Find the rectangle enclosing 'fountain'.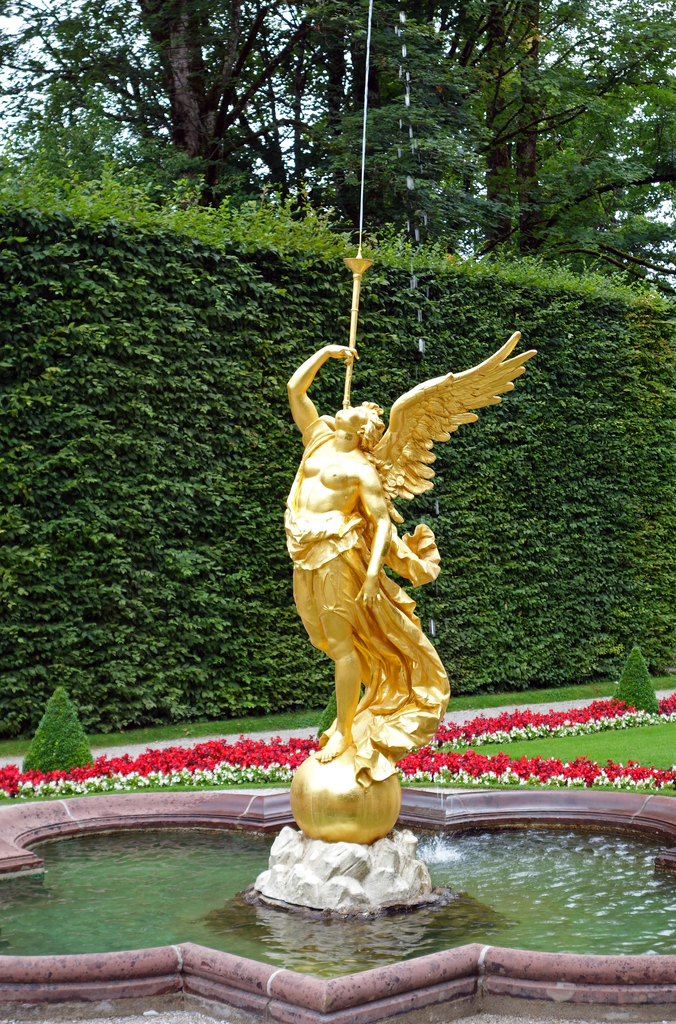
(266, 244, 519, 788).
